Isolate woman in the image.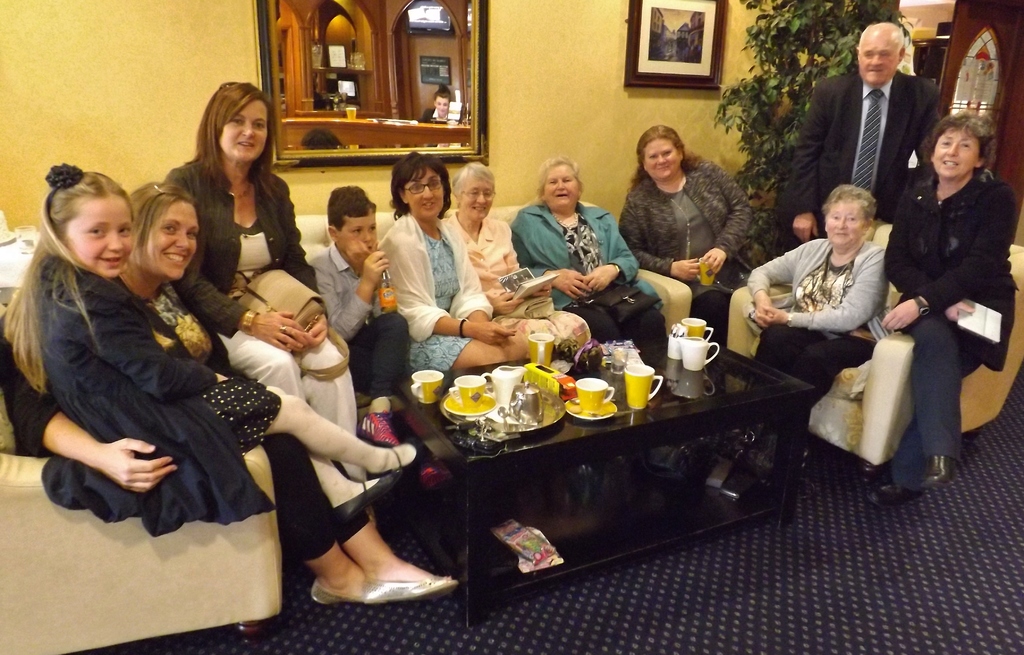
Isolated region: x1=863 y1=85 x2=1004 y2=499.
